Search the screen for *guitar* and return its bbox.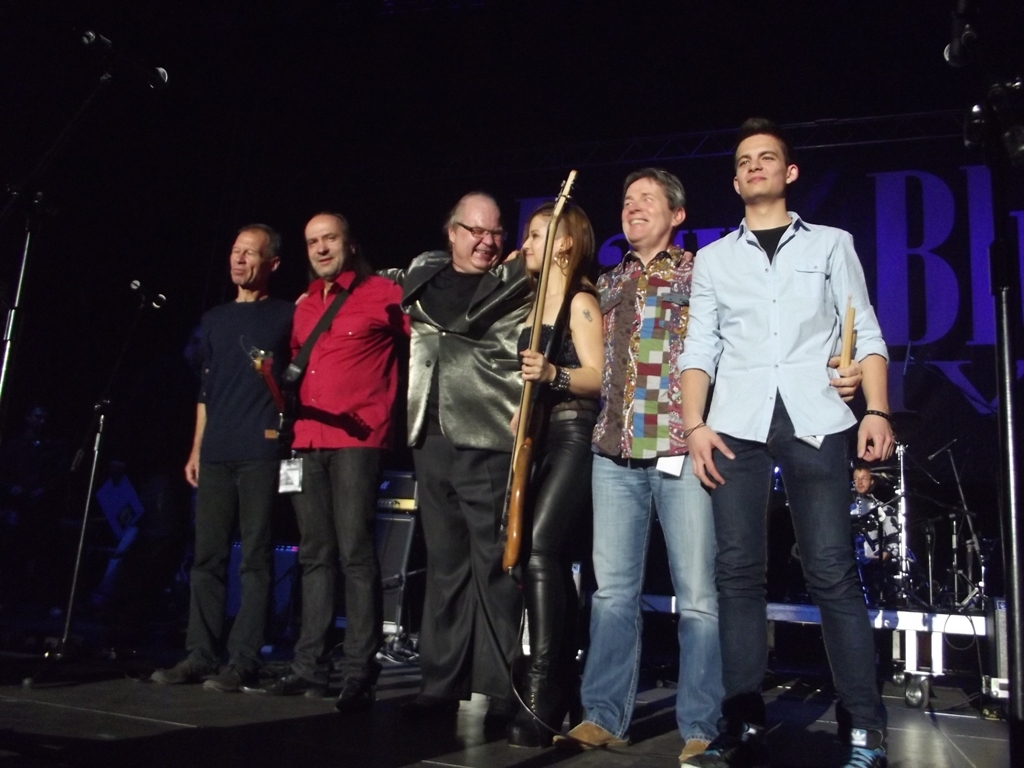
Found: (498, 170, 578, 559).
